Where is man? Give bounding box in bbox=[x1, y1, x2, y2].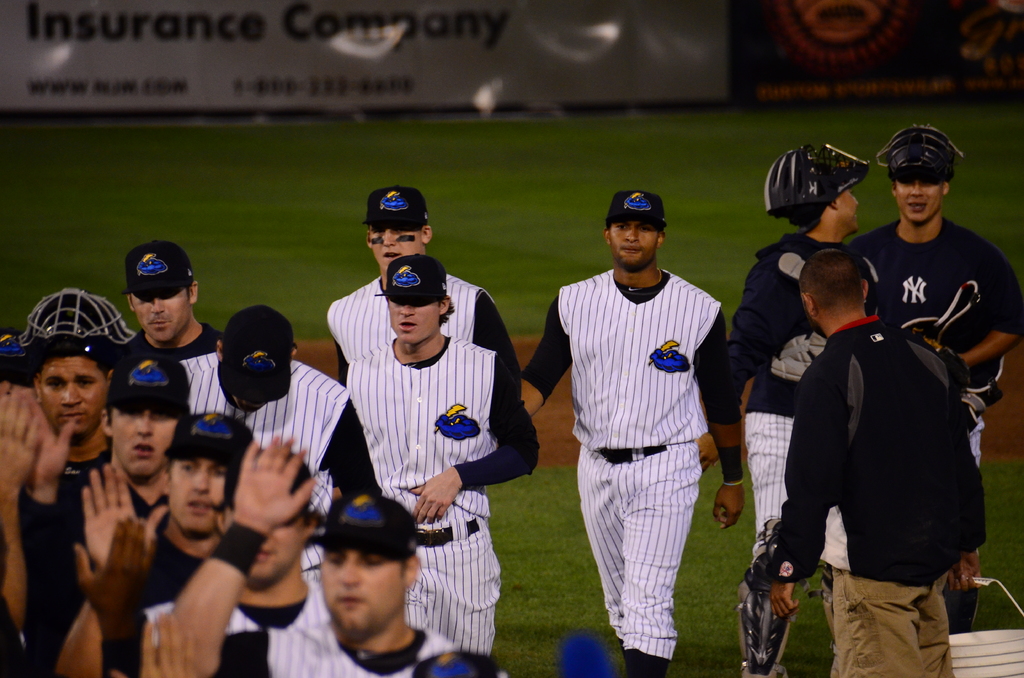
bbox=[83, 405, 278, 630].
